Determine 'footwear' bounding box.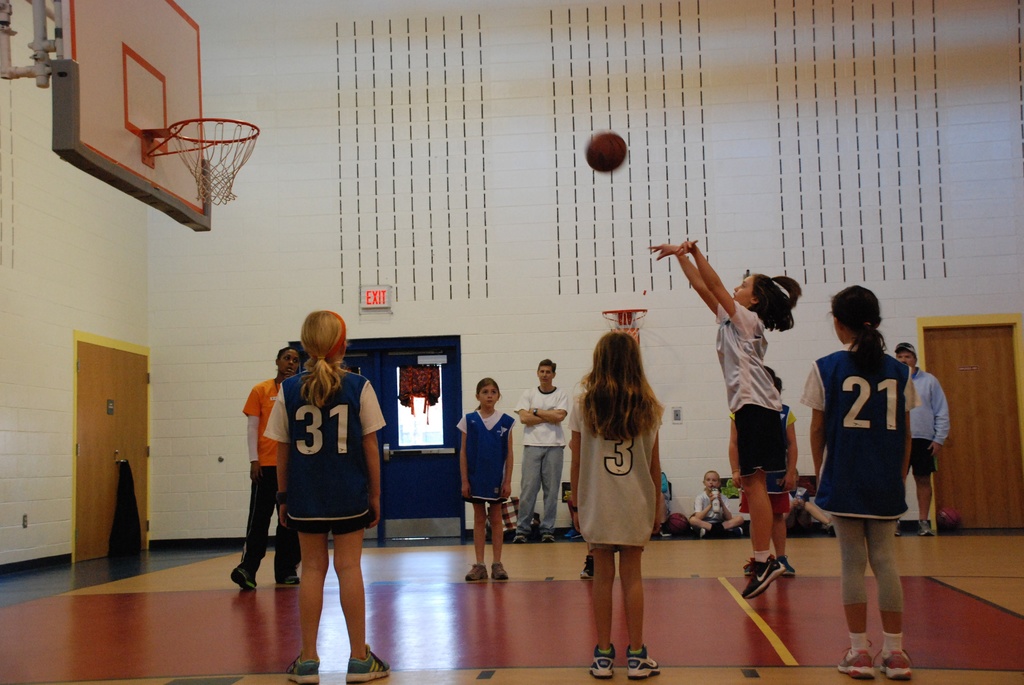
Determined: (540,531,559,544).
